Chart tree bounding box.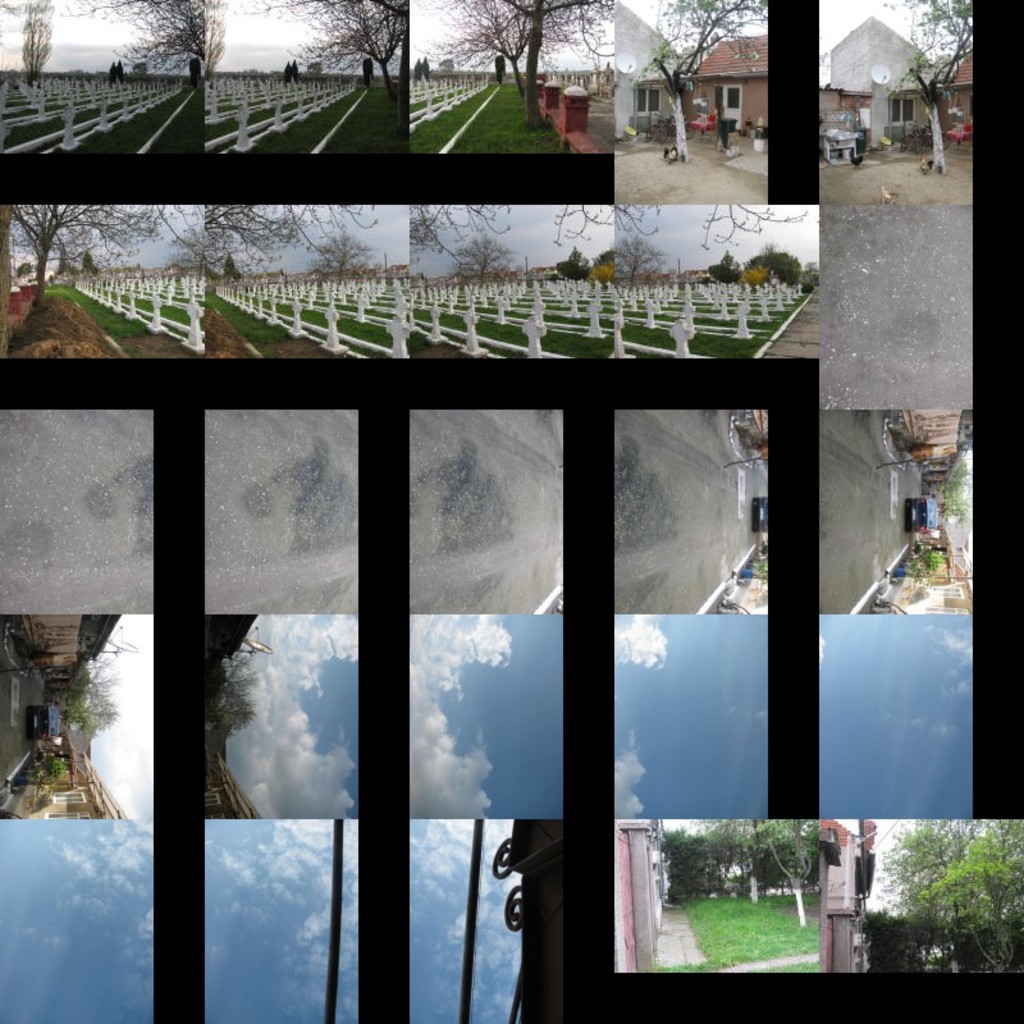
Charted: <region>0, 206, 200, 308</region>.
